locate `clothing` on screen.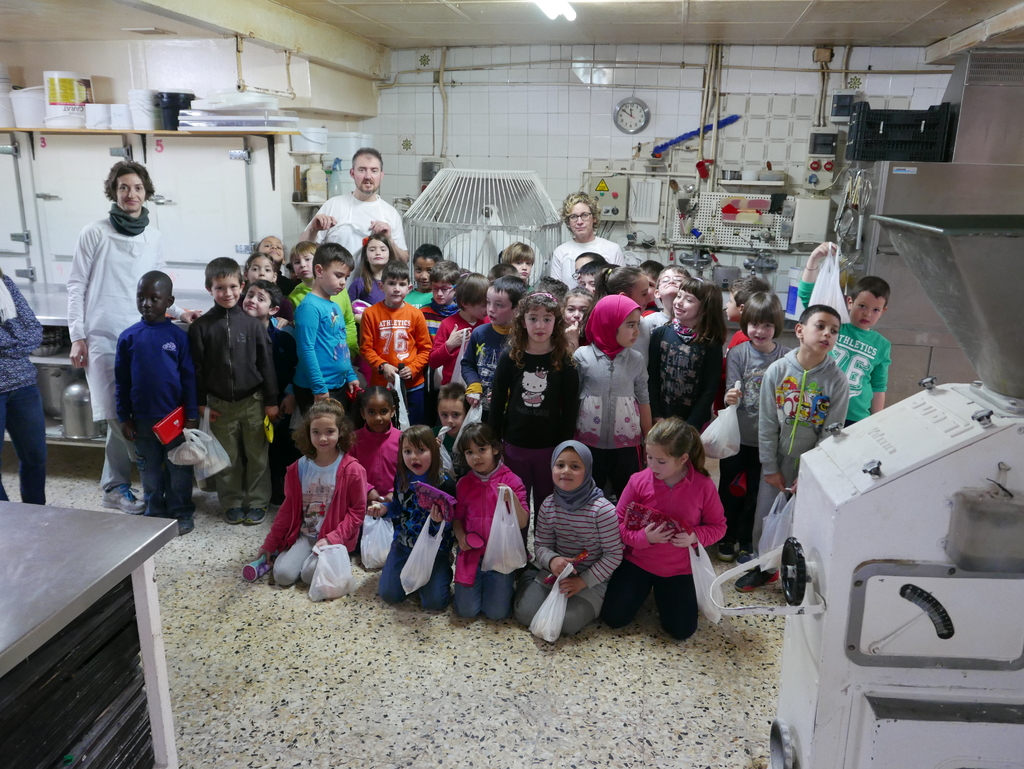
On screen at 378 455 454 610.
